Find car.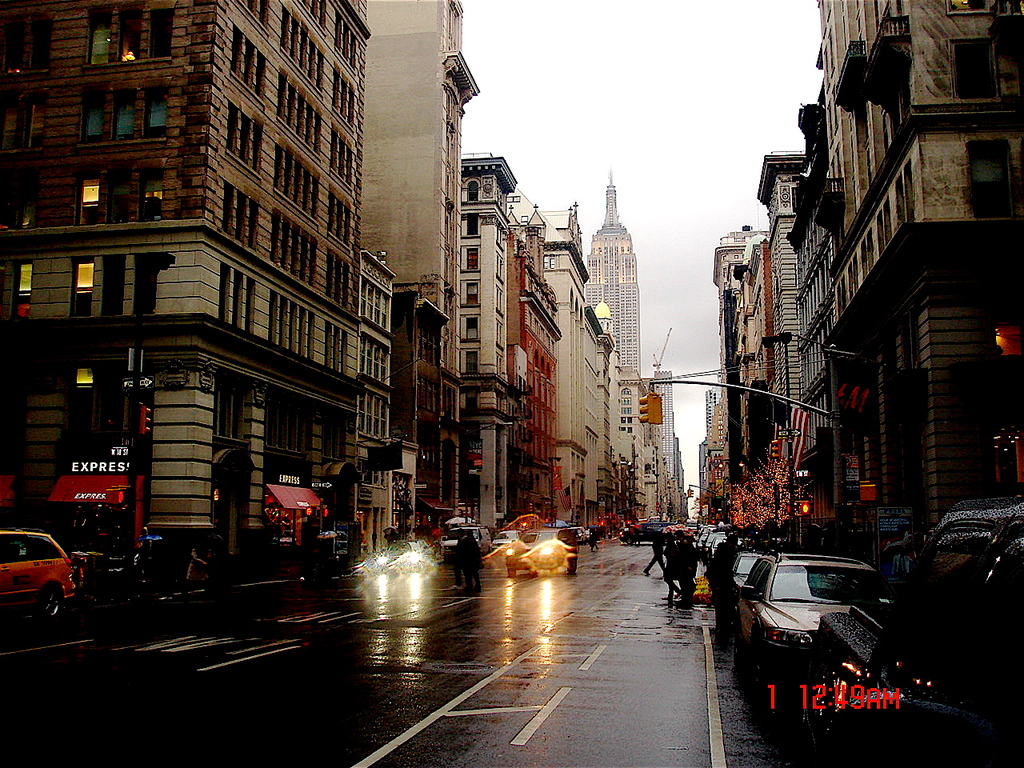
bbox=[620, 518, 666, 545].
